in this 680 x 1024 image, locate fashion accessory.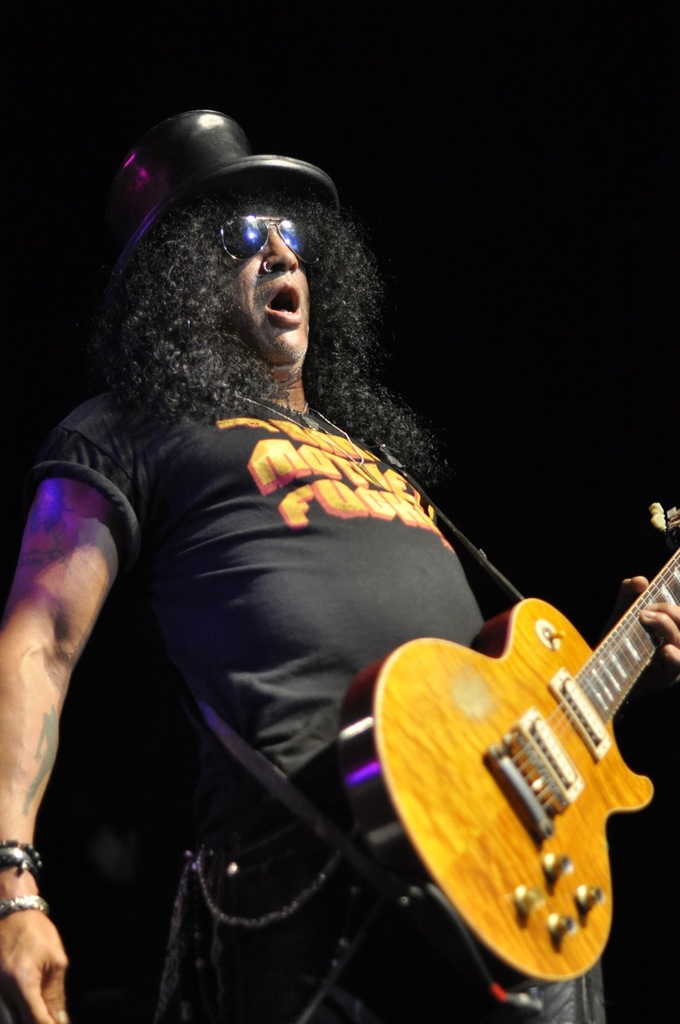
Bounding box: 216/212/323/266.
